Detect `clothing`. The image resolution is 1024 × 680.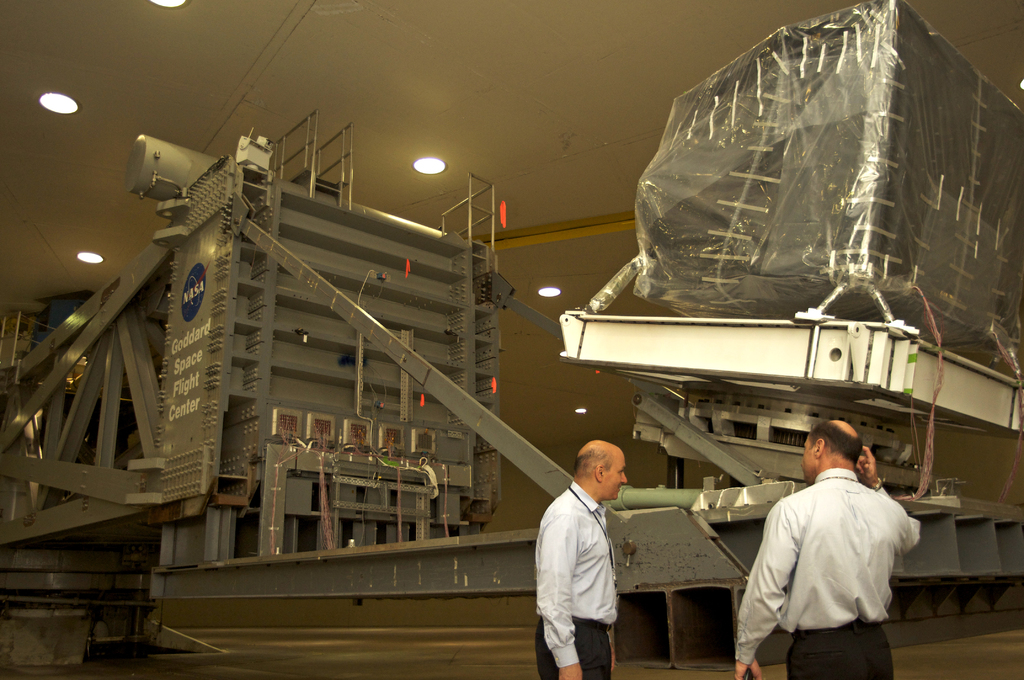
bbox(748, 456, 922, 662).
